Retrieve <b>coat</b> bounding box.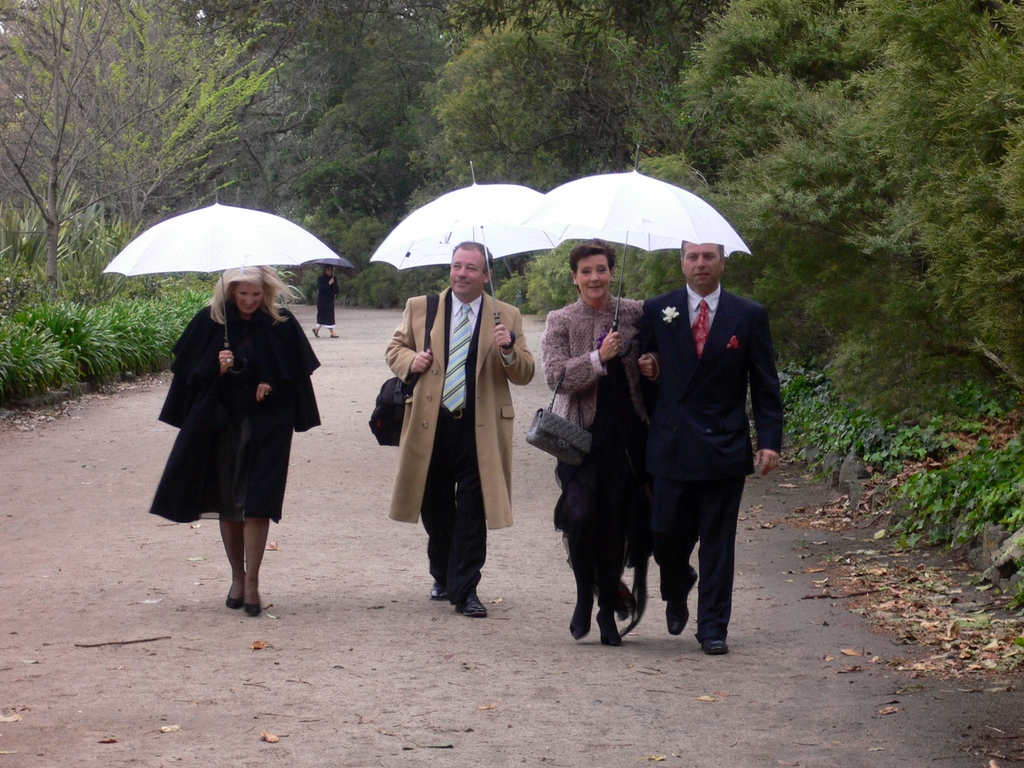
Bounding box: box=[161, 285, 308, 525].
